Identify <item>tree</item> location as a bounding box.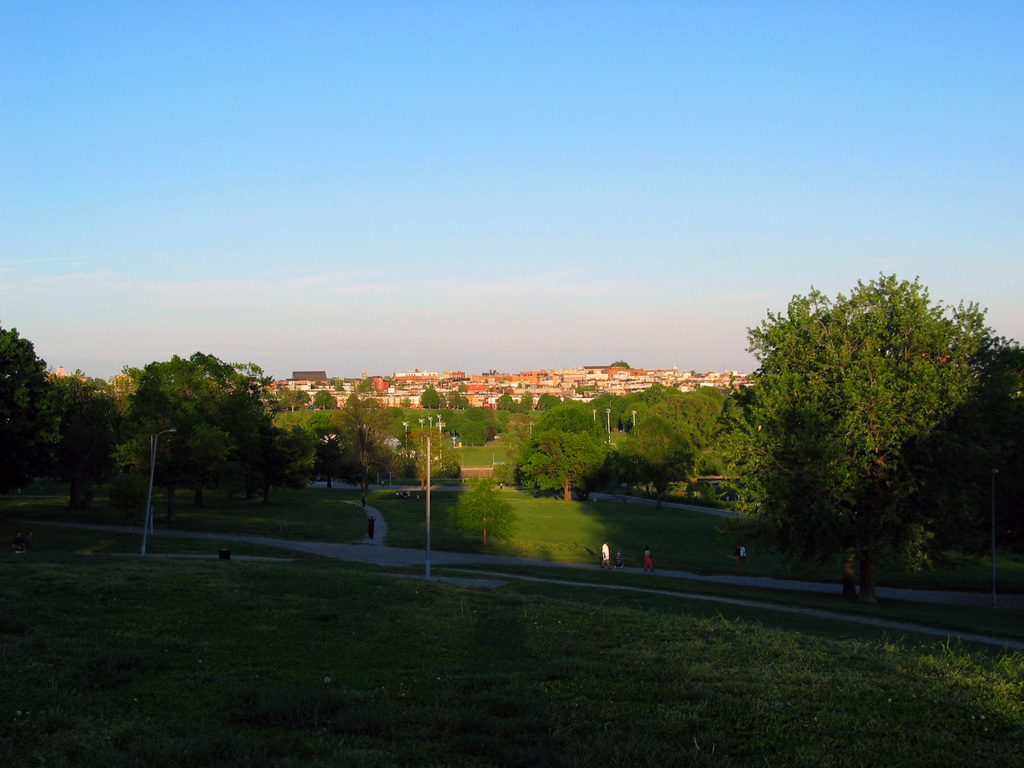
283 392 309 406.
